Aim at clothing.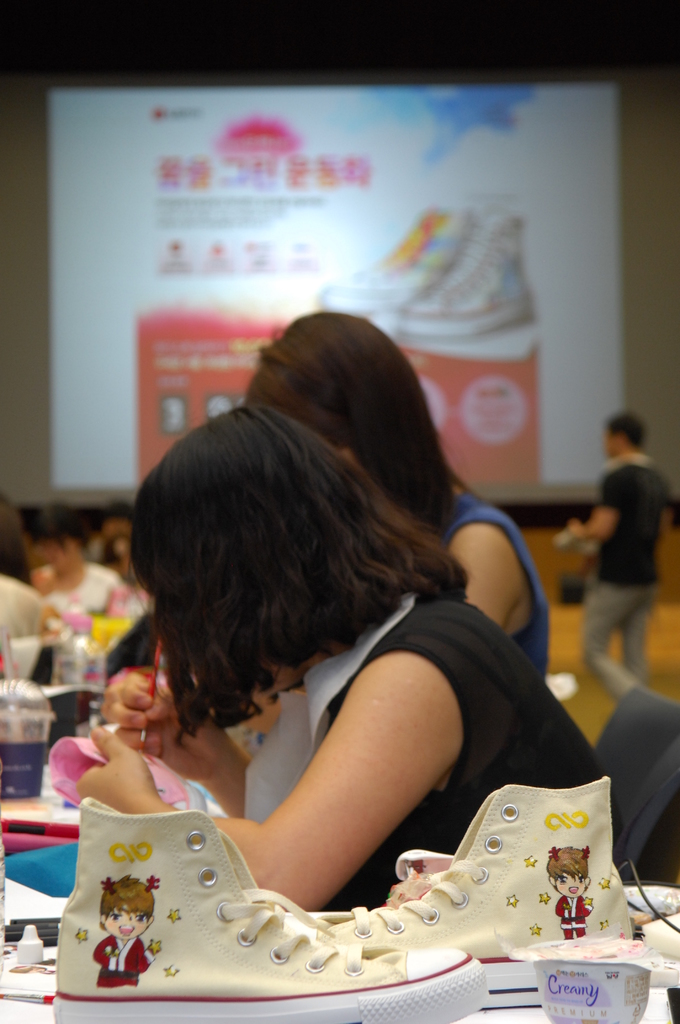
Aimed at box=[591, 447, 674, 698].
